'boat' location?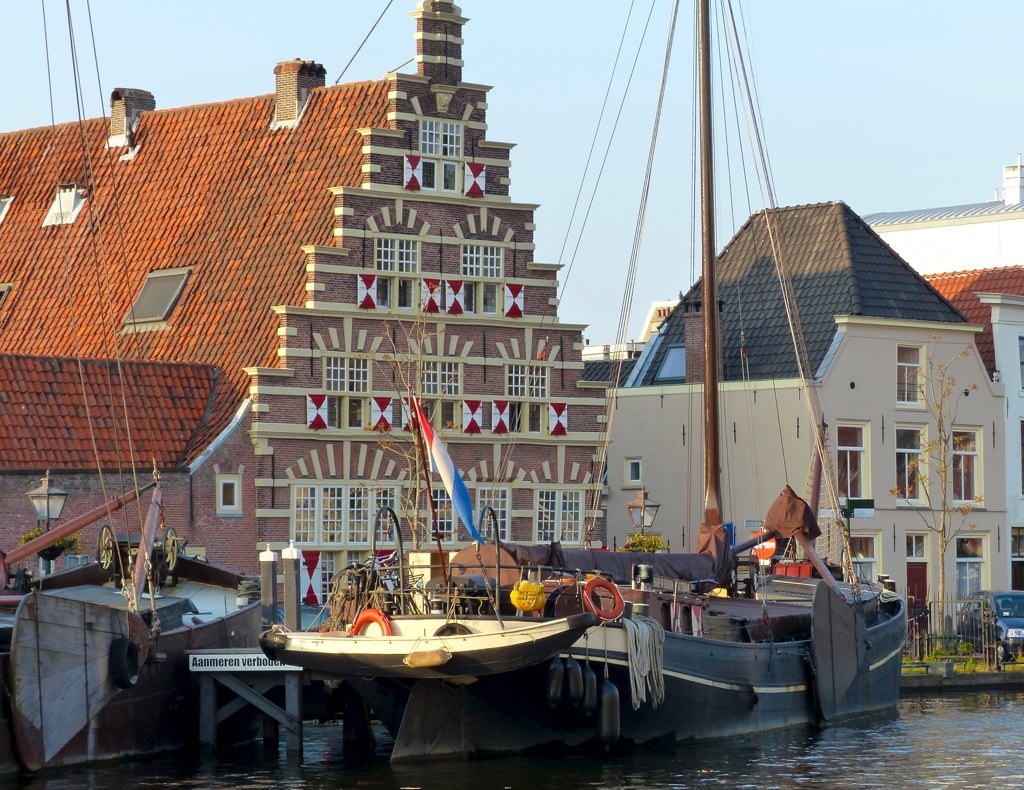
x1=0, y1=454, x2=270, y2=778
